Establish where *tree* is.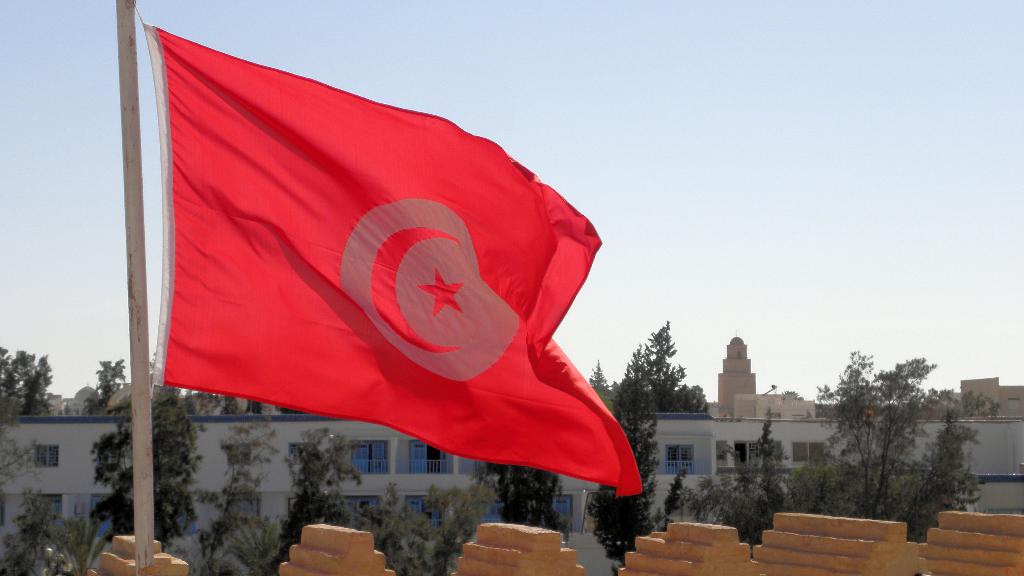
Established at (499,460,564,541).
